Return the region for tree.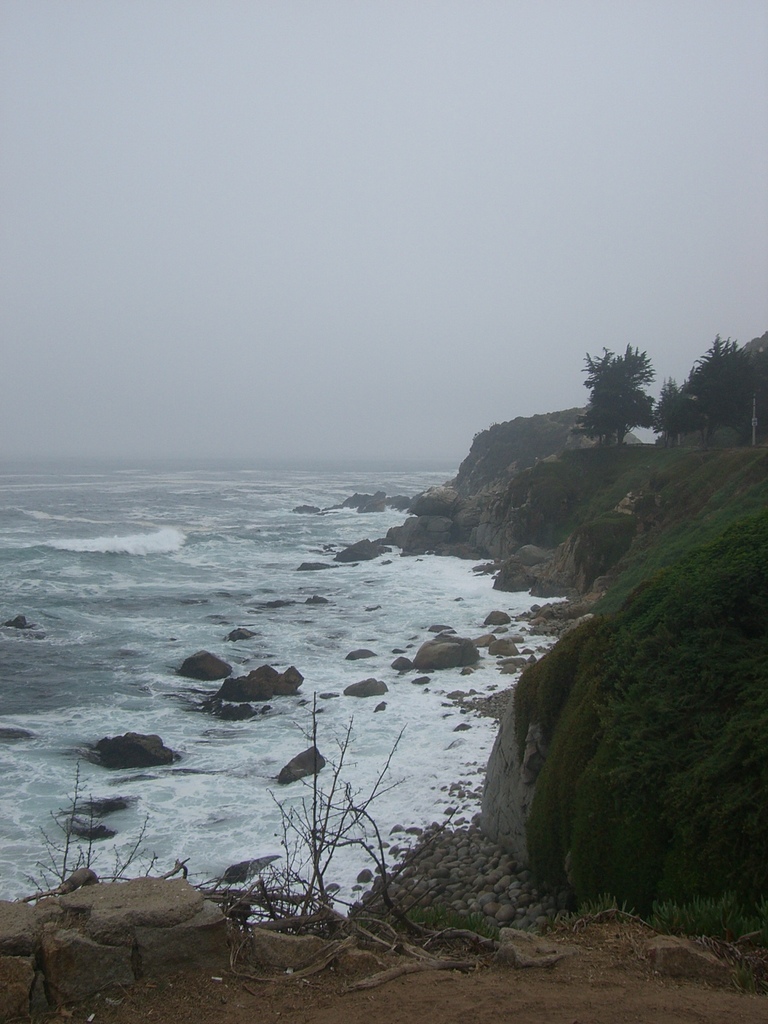
rect(591, 327, 676, 439).
